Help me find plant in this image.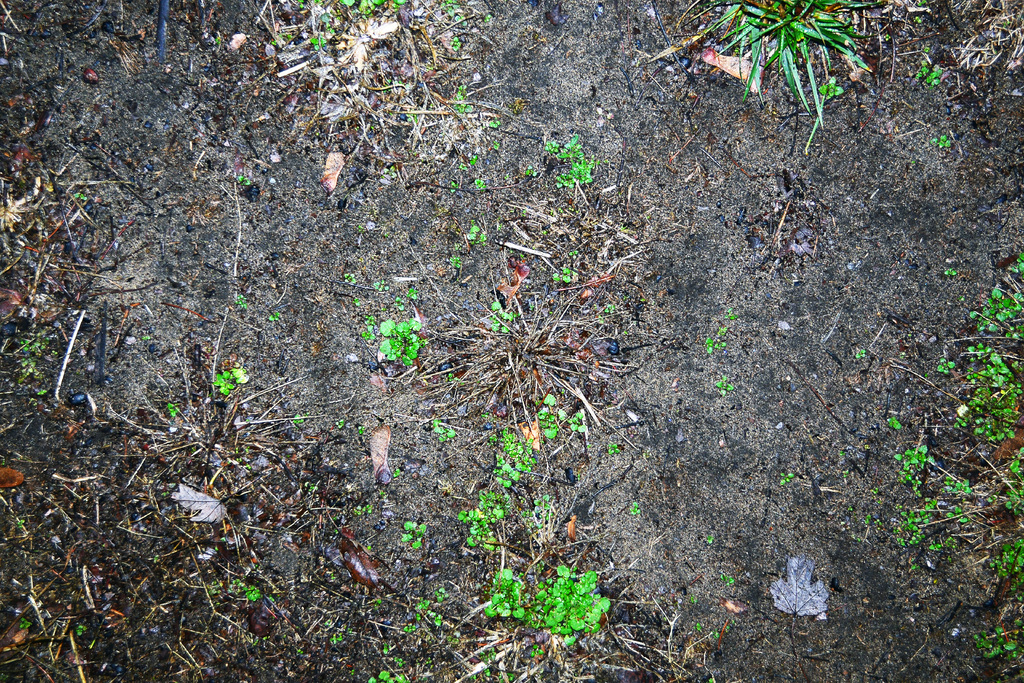
Found it: bbox(356, 422, 366, 437).
